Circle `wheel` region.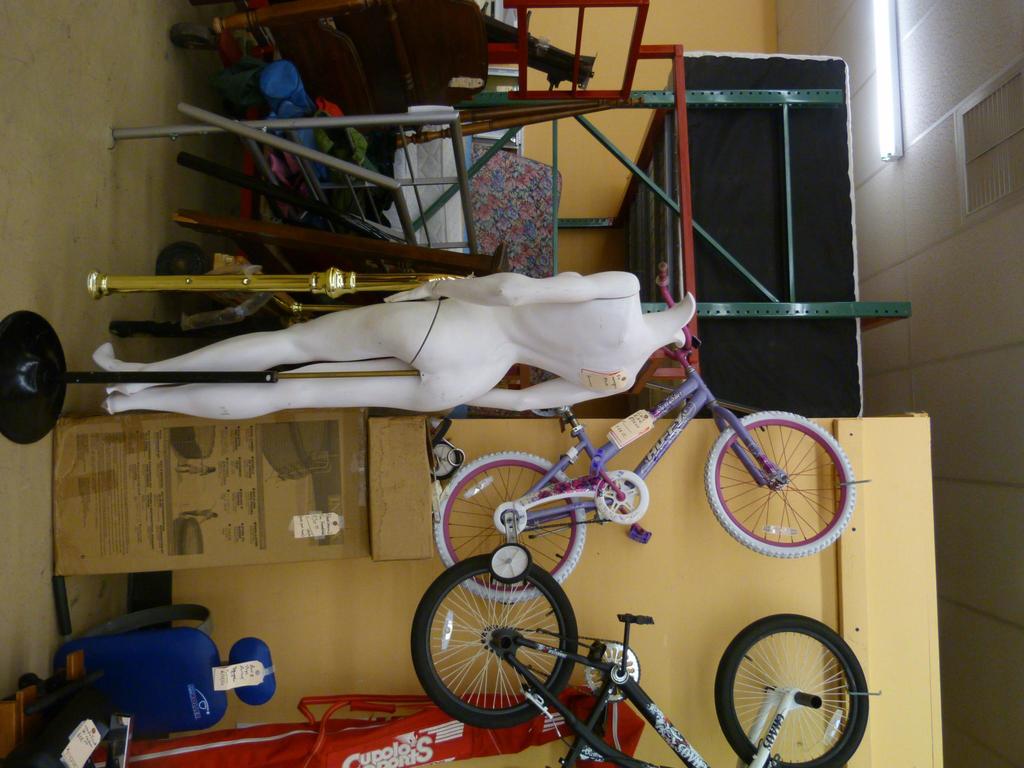
Region: 434,450,586,604.
